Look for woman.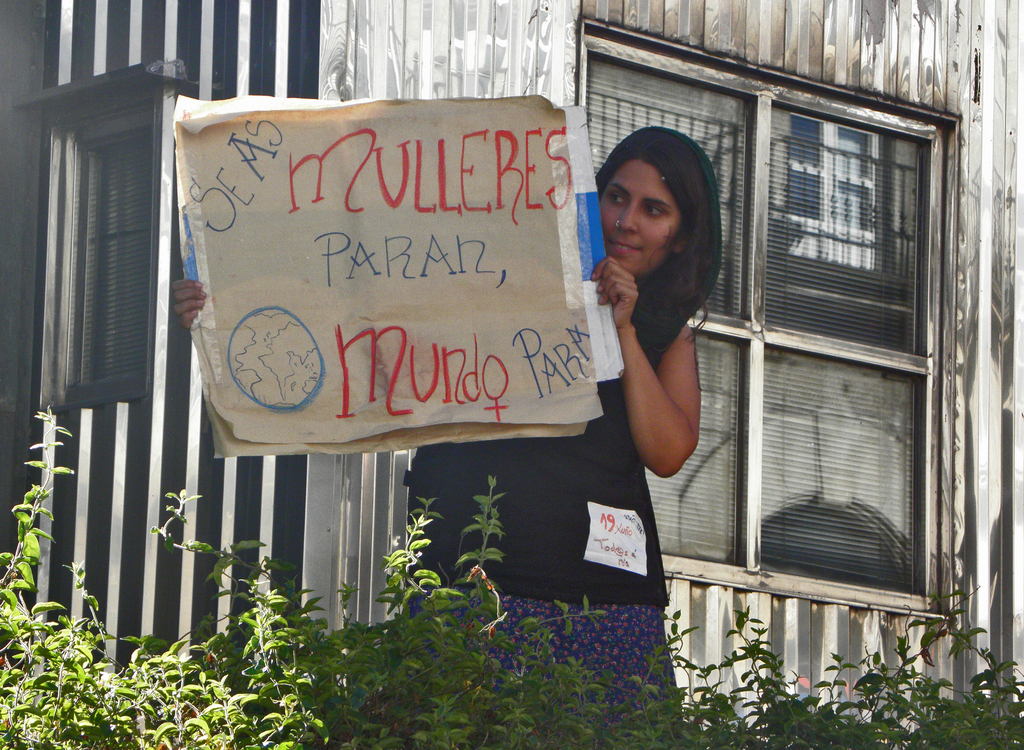
Found: region(170, 125, 724, 724).
